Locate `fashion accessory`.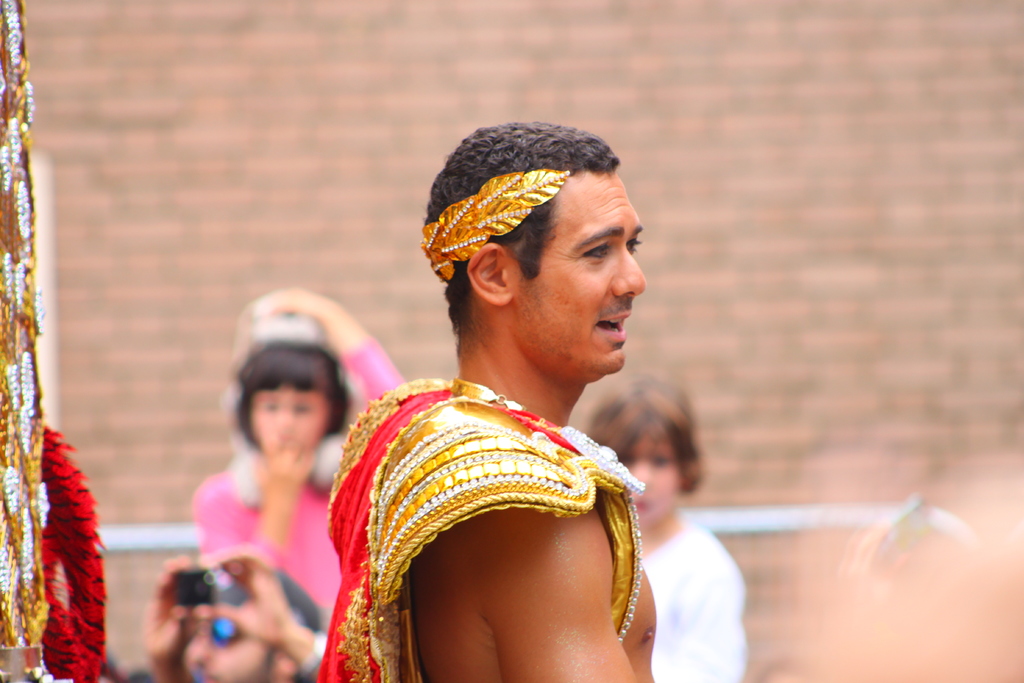
Bounding box: [216,616,243,649].
